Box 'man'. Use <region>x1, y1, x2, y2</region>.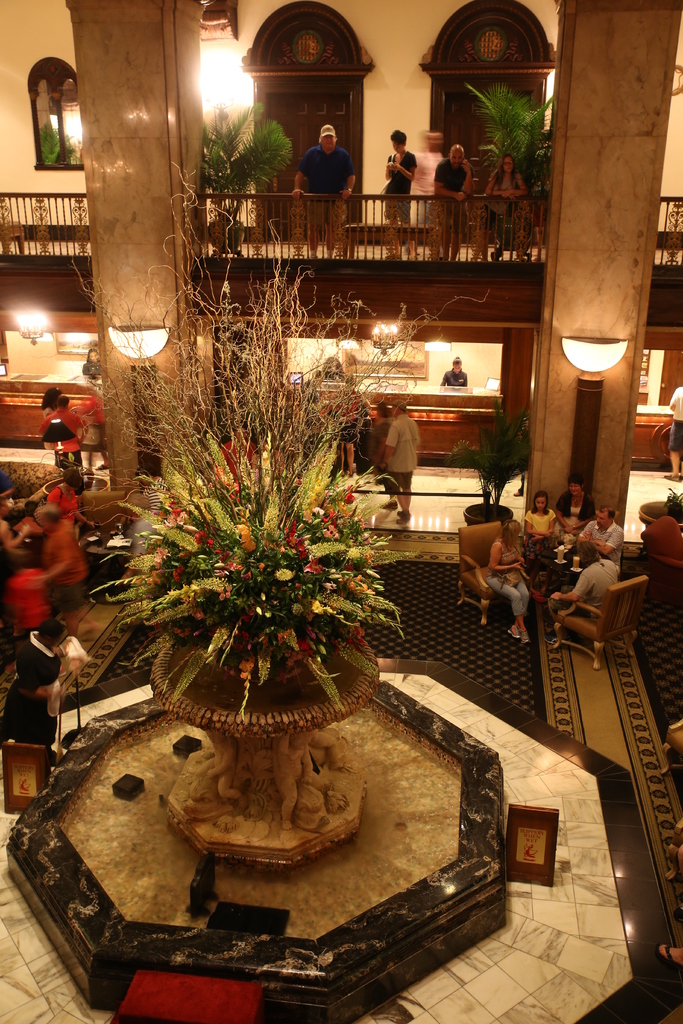
<region>292, 123, 358, 258</region>.
